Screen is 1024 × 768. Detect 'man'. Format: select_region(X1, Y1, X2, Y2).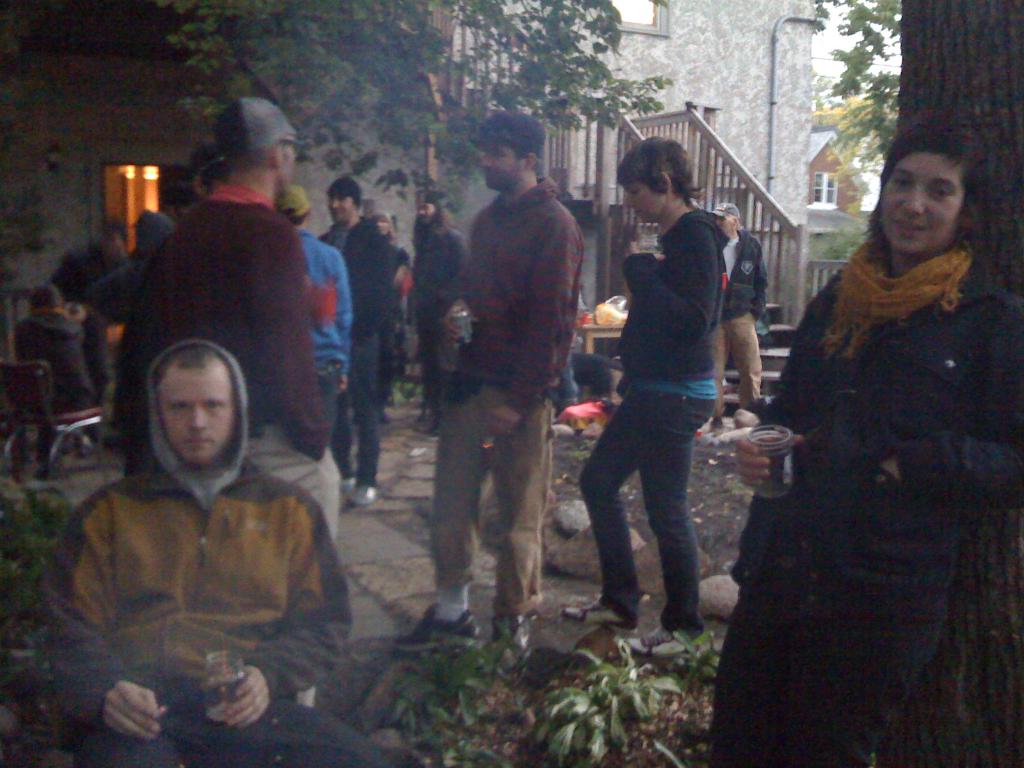
select_region(201, 161, 227, 192).
